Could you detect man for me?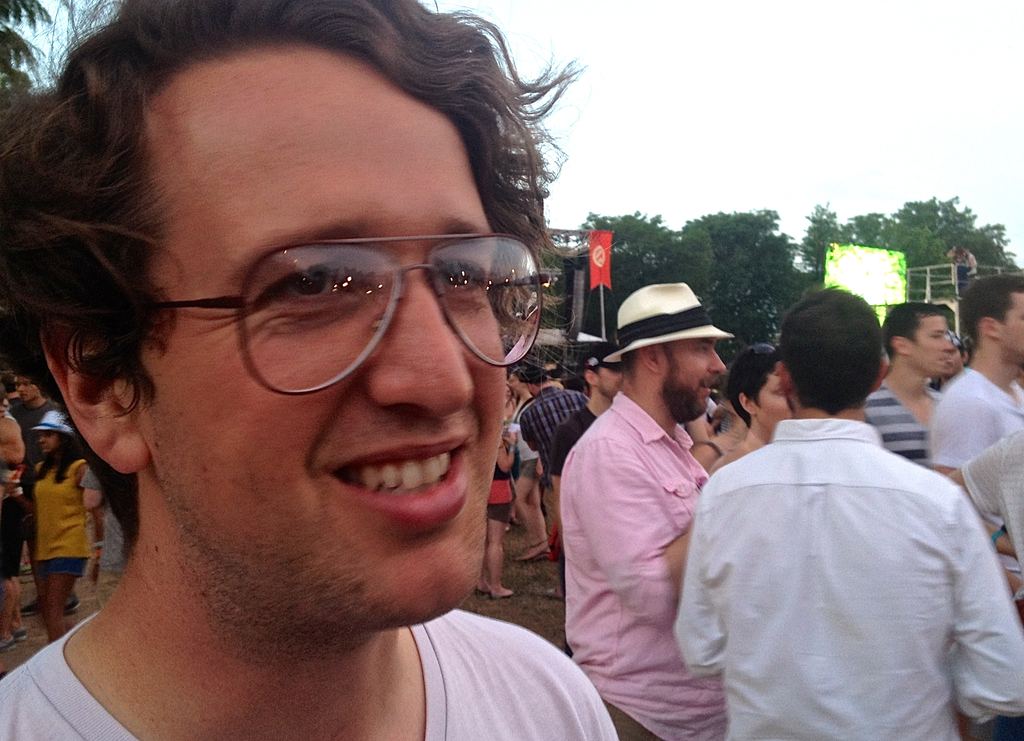
Detection result: bbox=[517, 365, 588, 487].
